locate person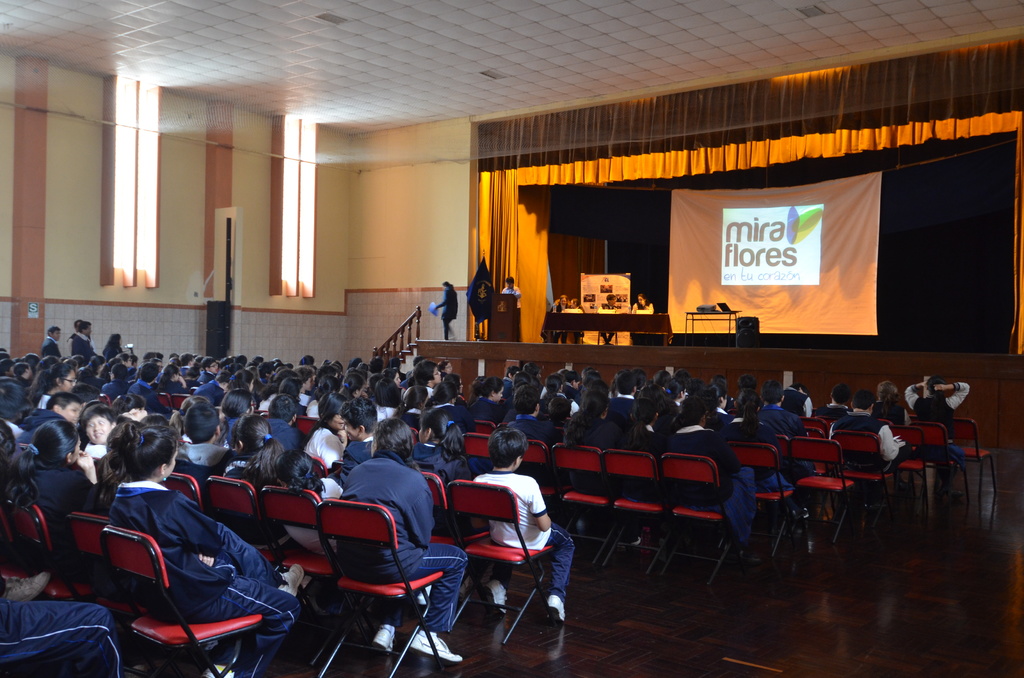
x1=34 y1=358 x2=76 y2=417
